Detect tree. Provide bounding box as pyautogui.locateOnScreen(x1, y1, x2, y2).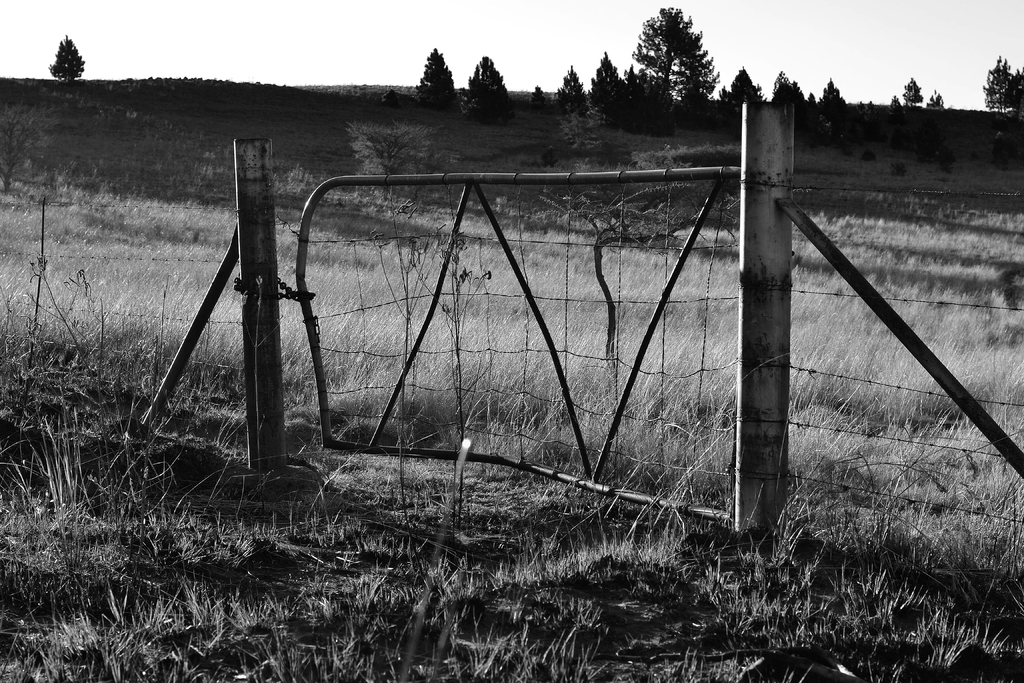
pyautogui.locateOnScreen(769, 62, 800, 147).
